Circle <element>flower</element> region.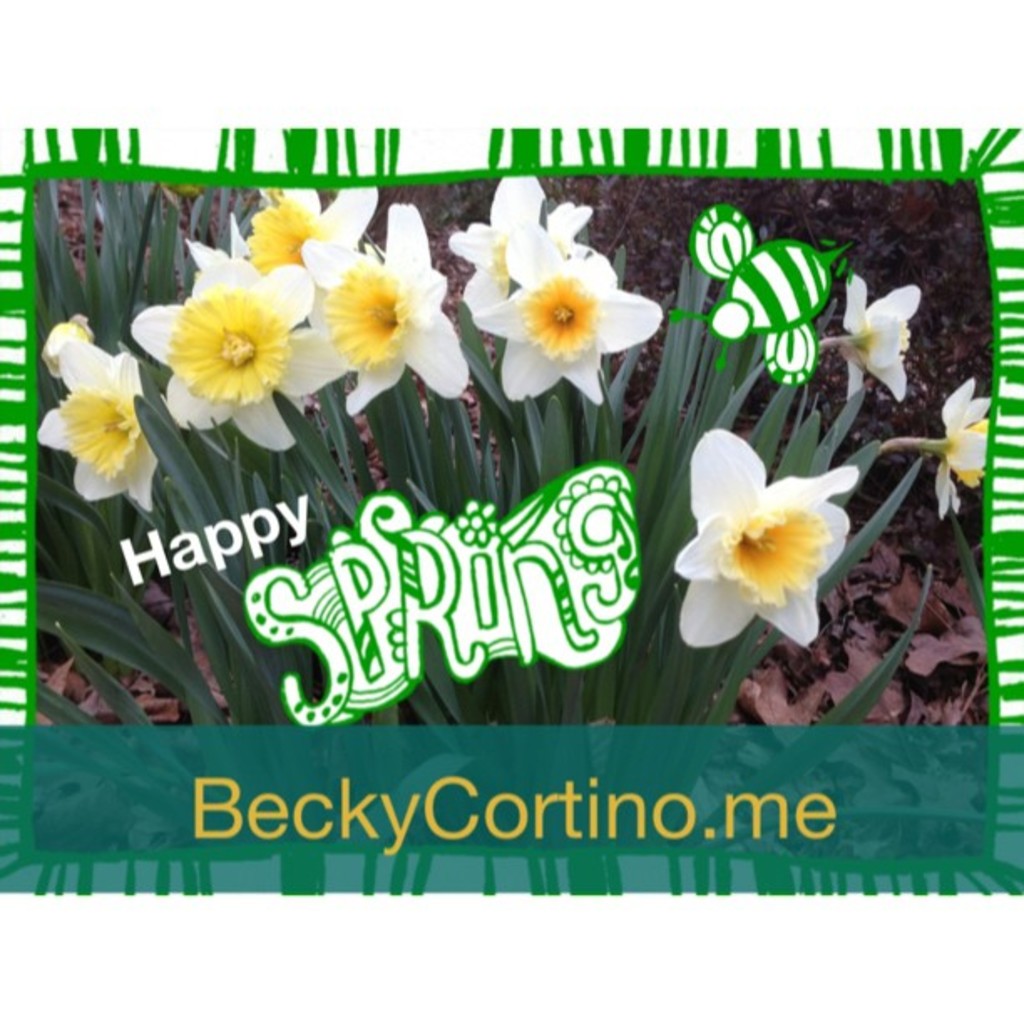
Region: [x1=679, y1=428, x2=857, y2=651].
